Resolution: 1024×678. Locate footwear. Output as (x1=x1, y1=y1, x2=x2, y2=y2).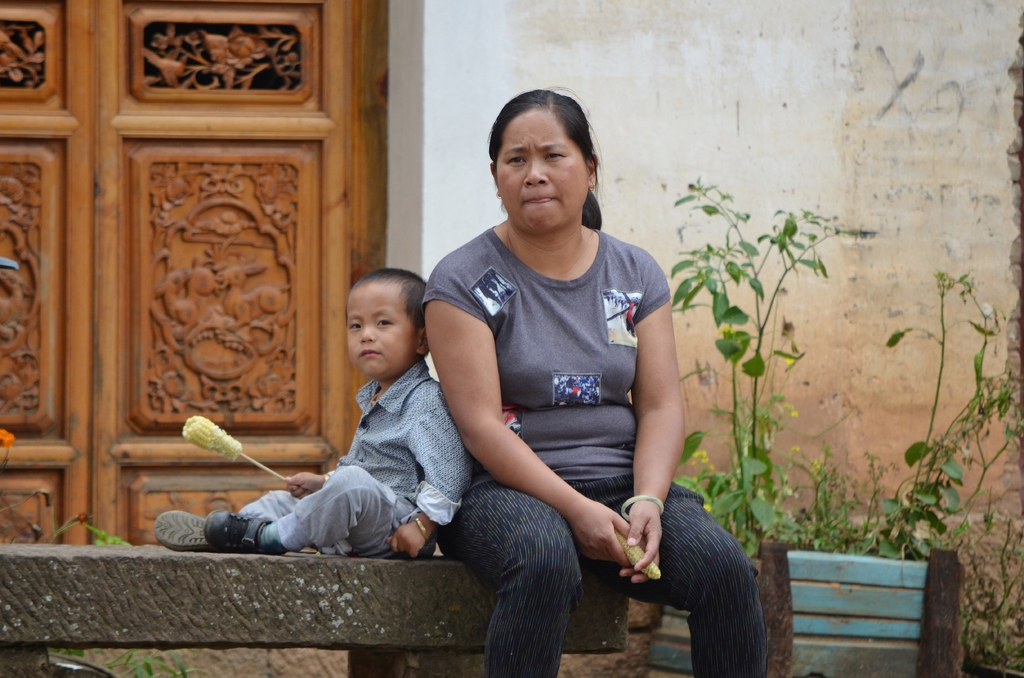
(x1=205, y1=506, x2=286, y2=552).
